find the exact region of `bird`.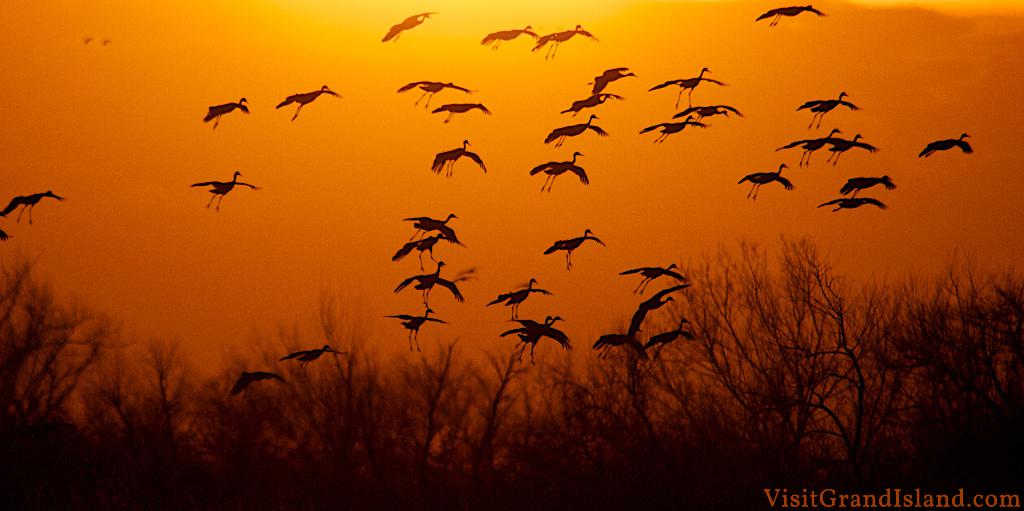
Exact region: rect(635, 112, 714, 142).
